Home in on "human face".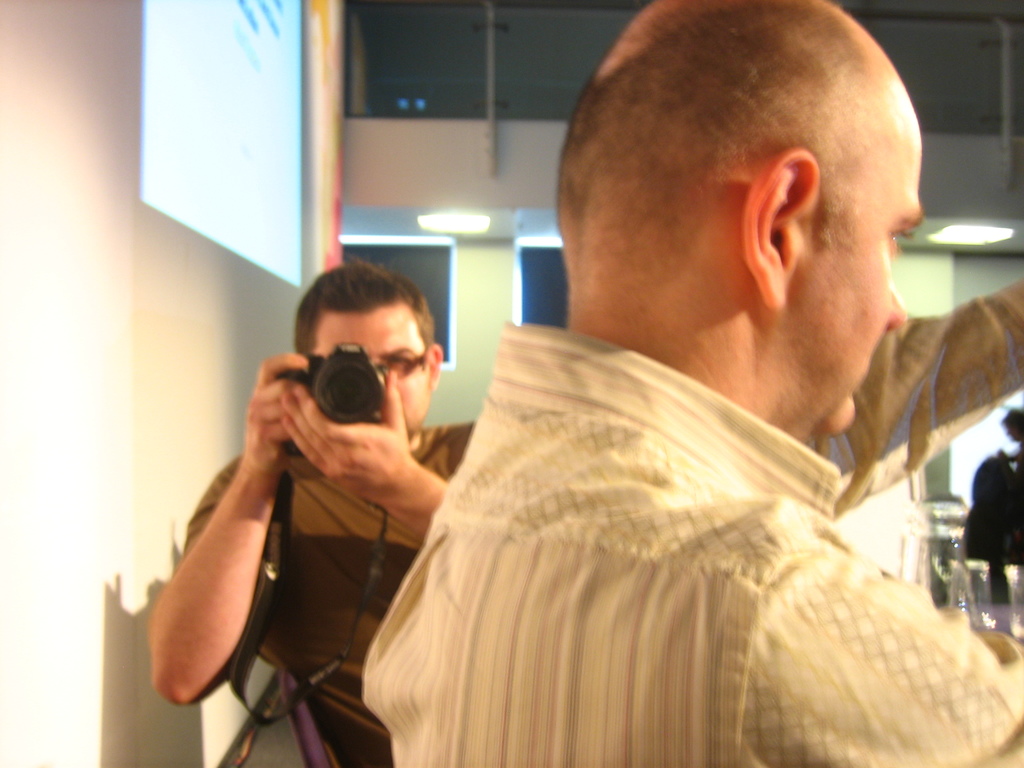
Homed in at (312, 312, 429, 431).
